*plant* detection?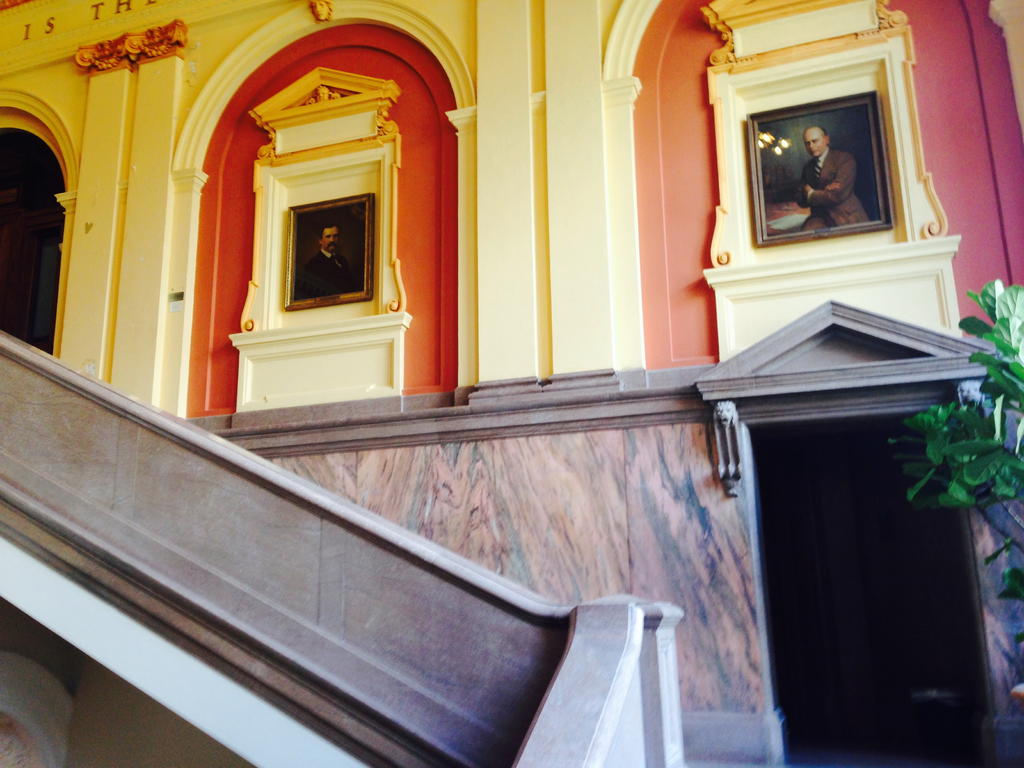
[x1=879, y1=276, x2=1023, y2=640]
